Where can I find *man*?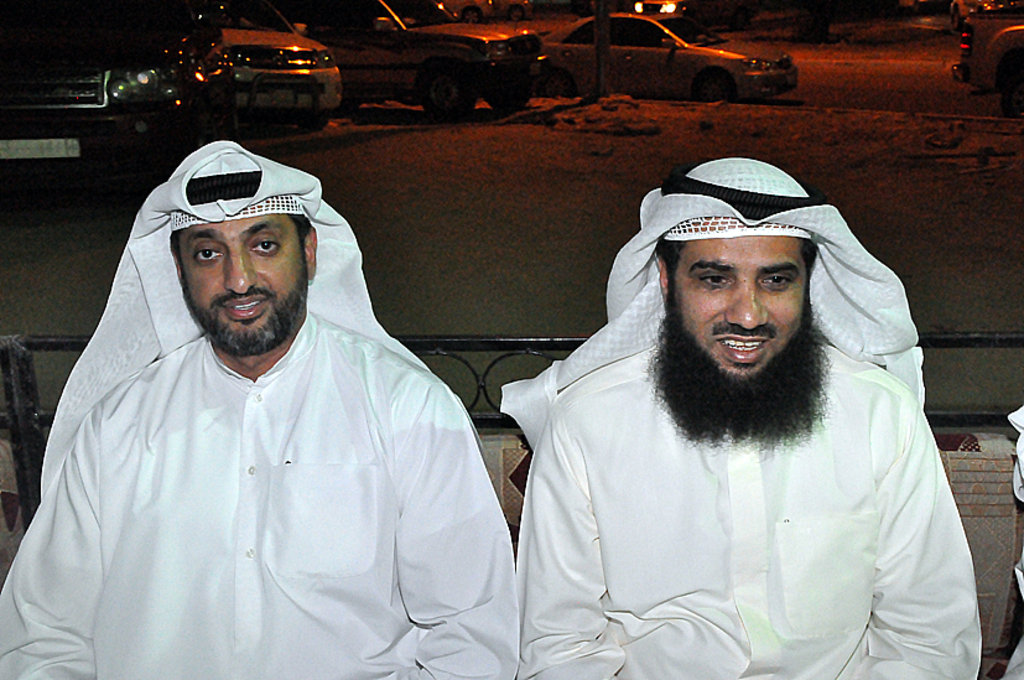
You can find it at bbox=[499, 157, 984, 679].
